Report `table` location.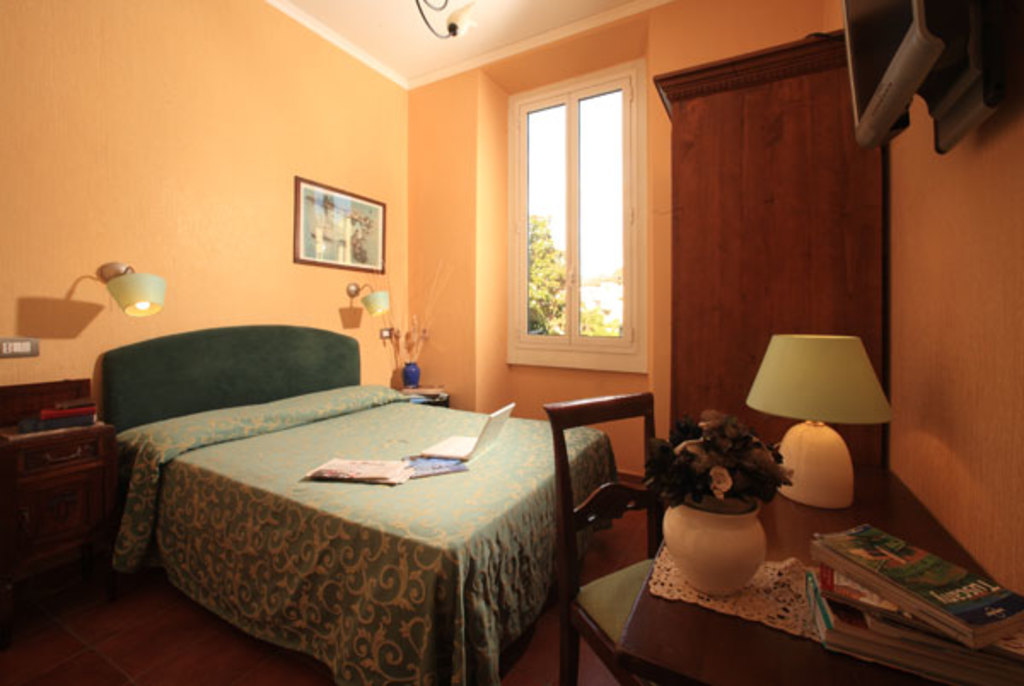
Report: <region>611, 439, 1012, 684</region>.
